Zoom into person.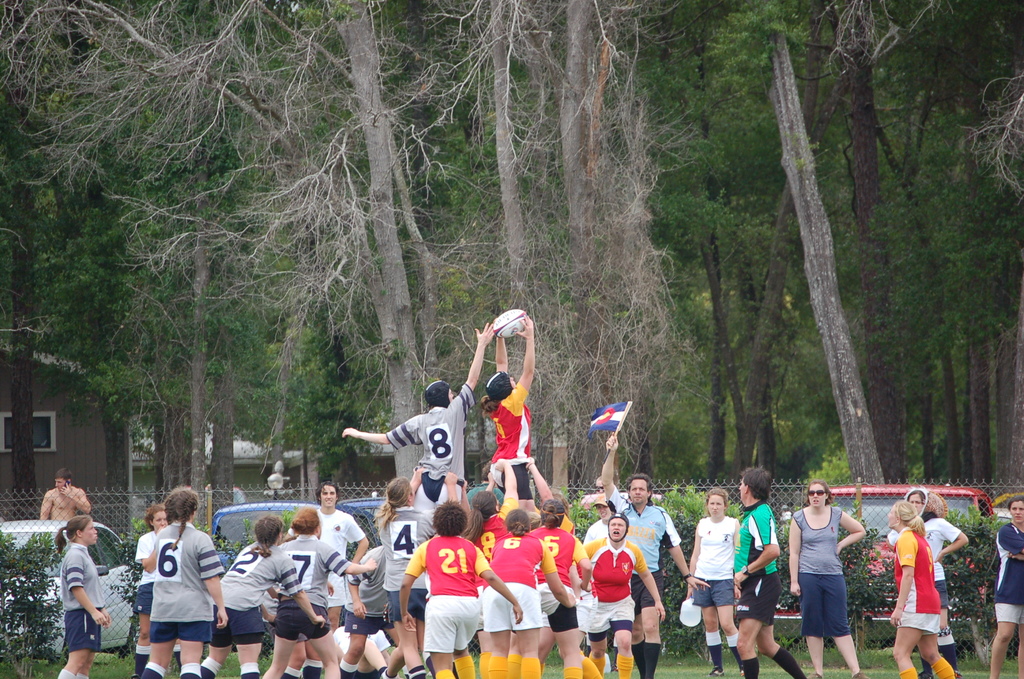
Zoom target: (467, 496, 513, 655).
